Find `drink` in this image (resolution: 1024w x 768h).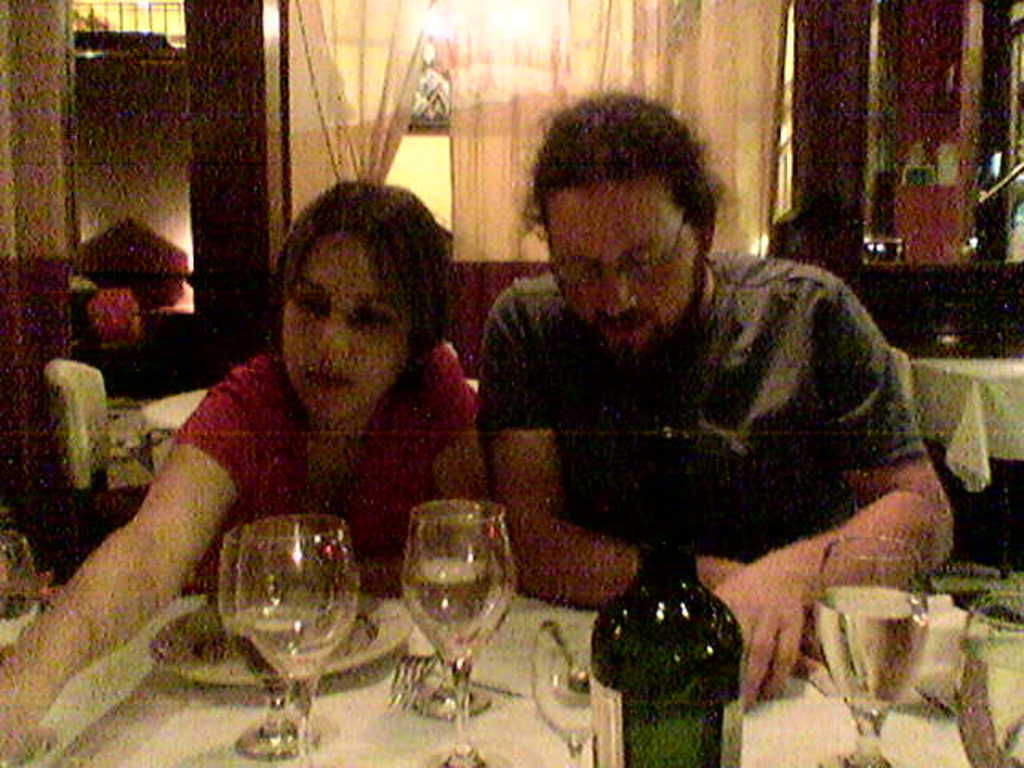
962 638 1022 766.
